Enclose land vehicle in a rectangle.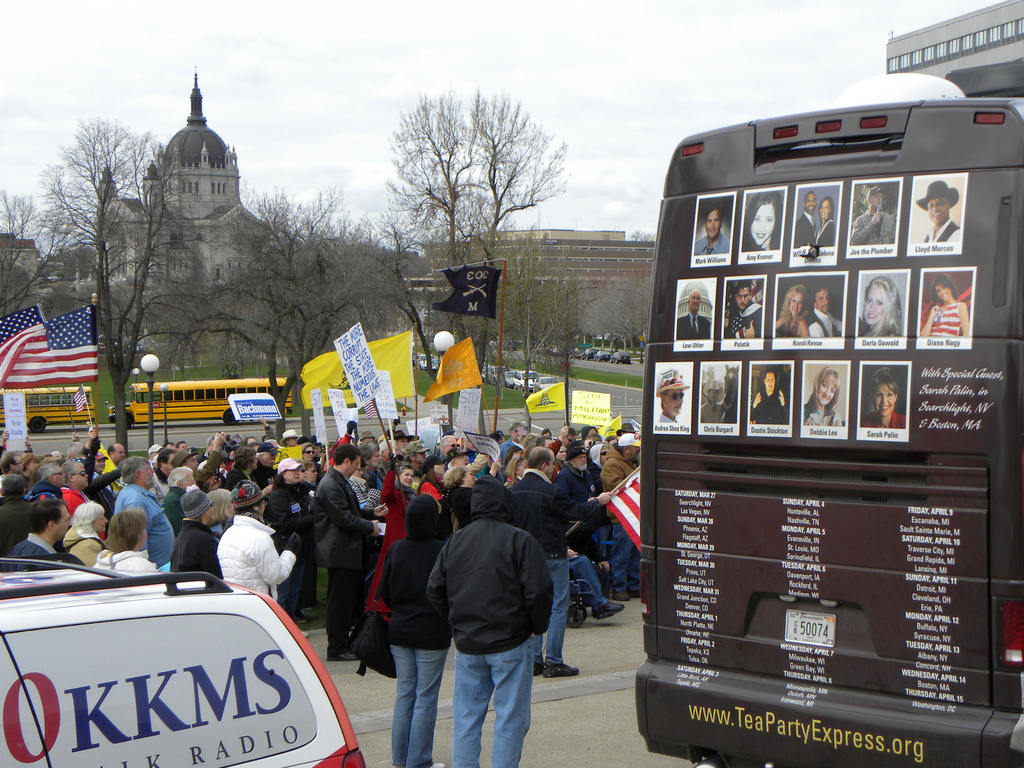
{"left": 0, "top": 557, "right": 365, "bottom": 767}.
